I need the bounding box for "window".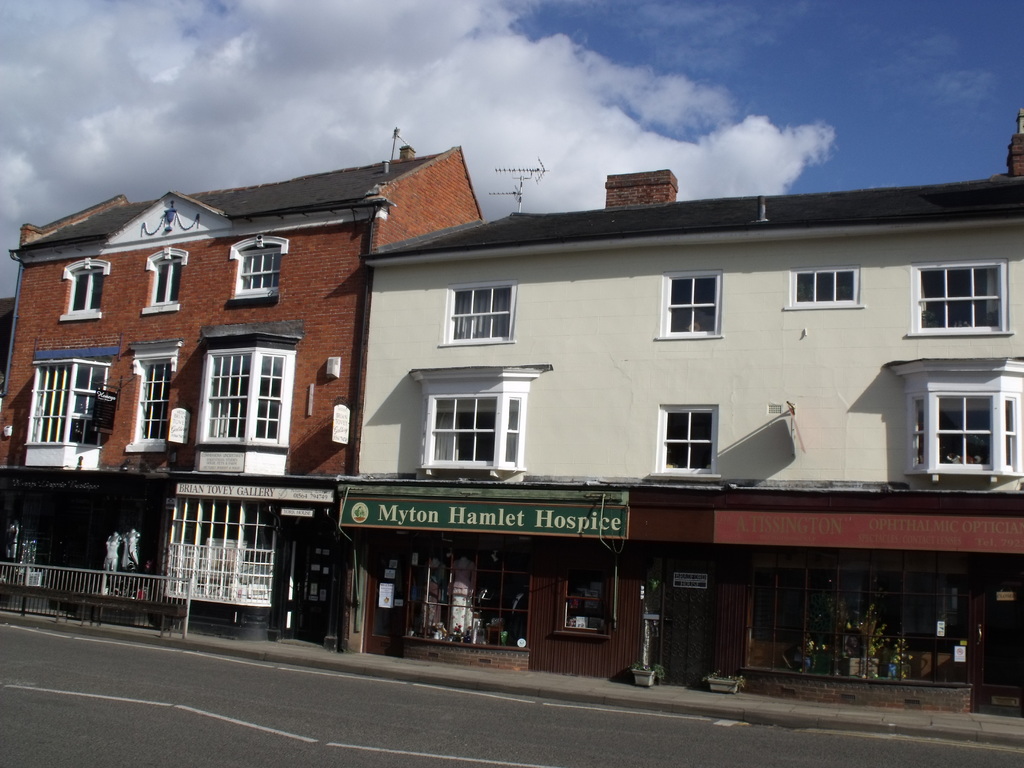
Here it is: <region>445, 281, 511, 347</region>.
